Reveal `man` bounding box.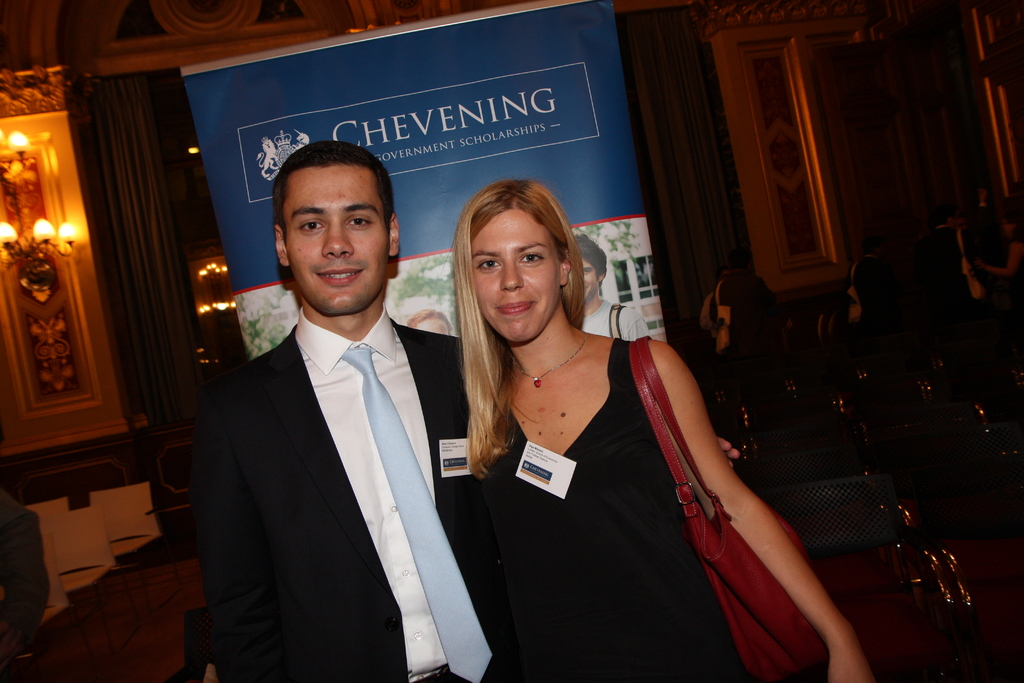
Revealed: Rect(707, 246, 781, 358).
